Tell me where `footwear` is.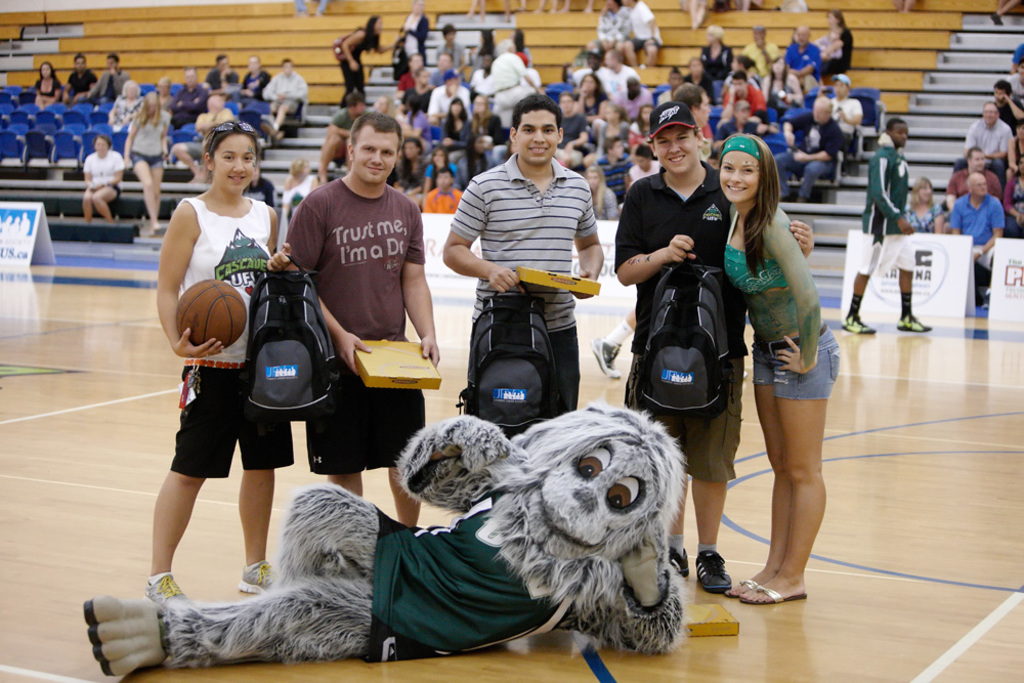
`footwear` is at 140:567:196:612.
